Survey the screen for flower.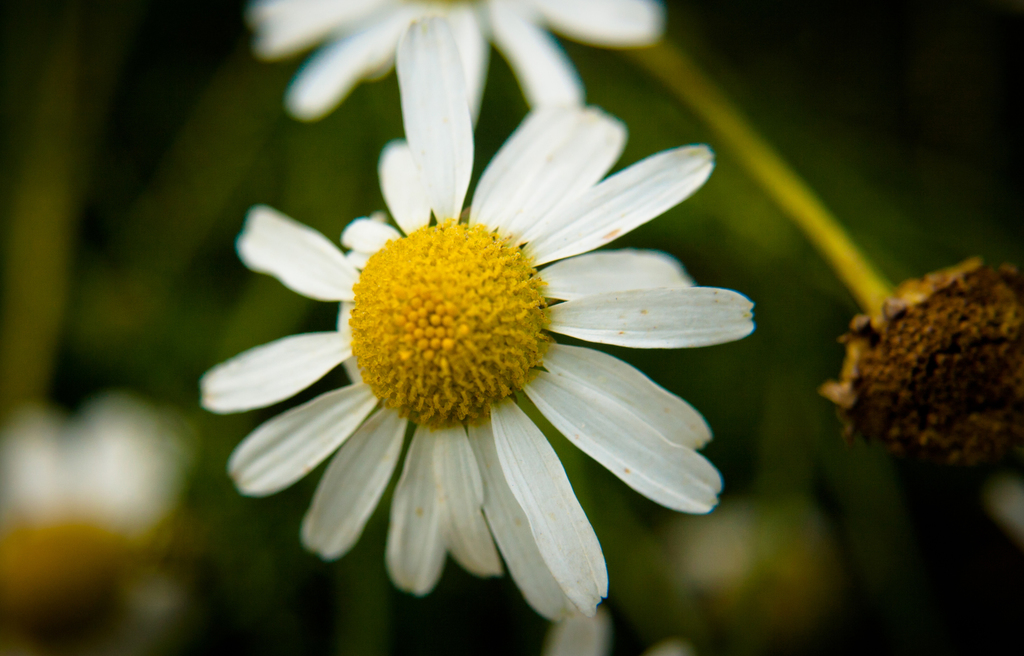
Survey found: {"left": 208, "top": 37, "right": 755, "bottom": 623}.
